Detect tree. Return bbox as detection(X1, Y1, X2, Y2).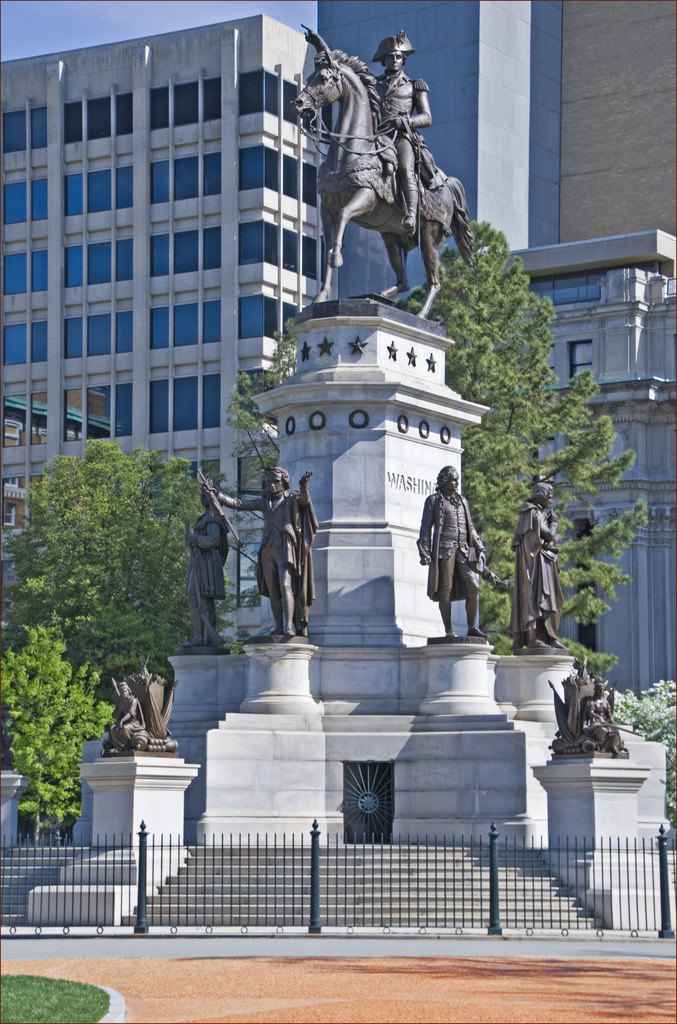
detection(0, 627, 123, 846).
